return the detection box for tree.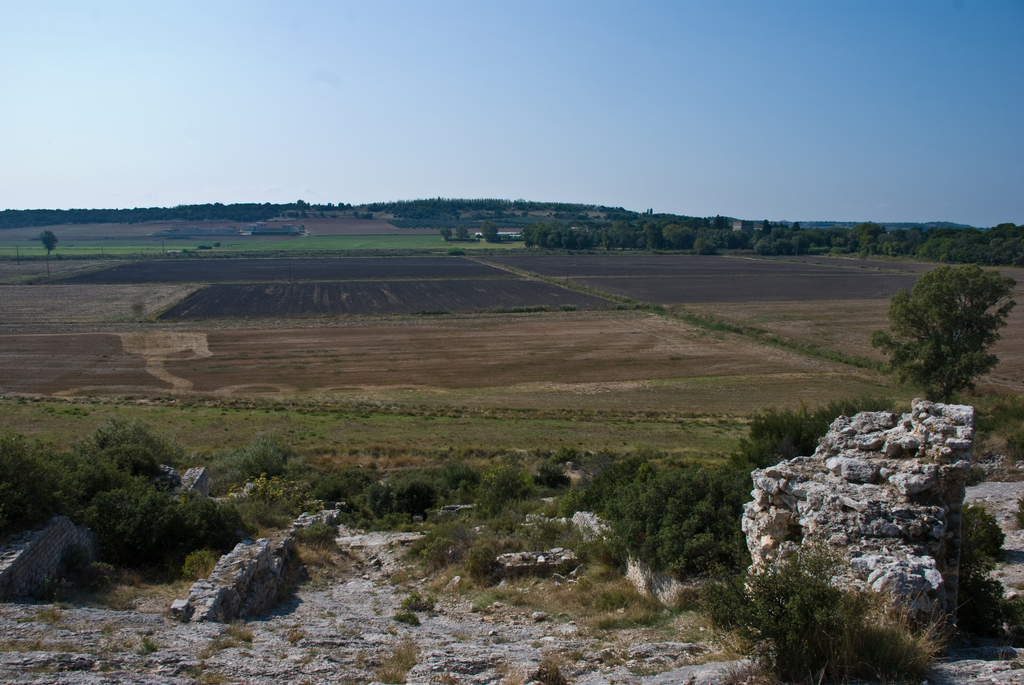
BBox(454, 223, 477, 244).
